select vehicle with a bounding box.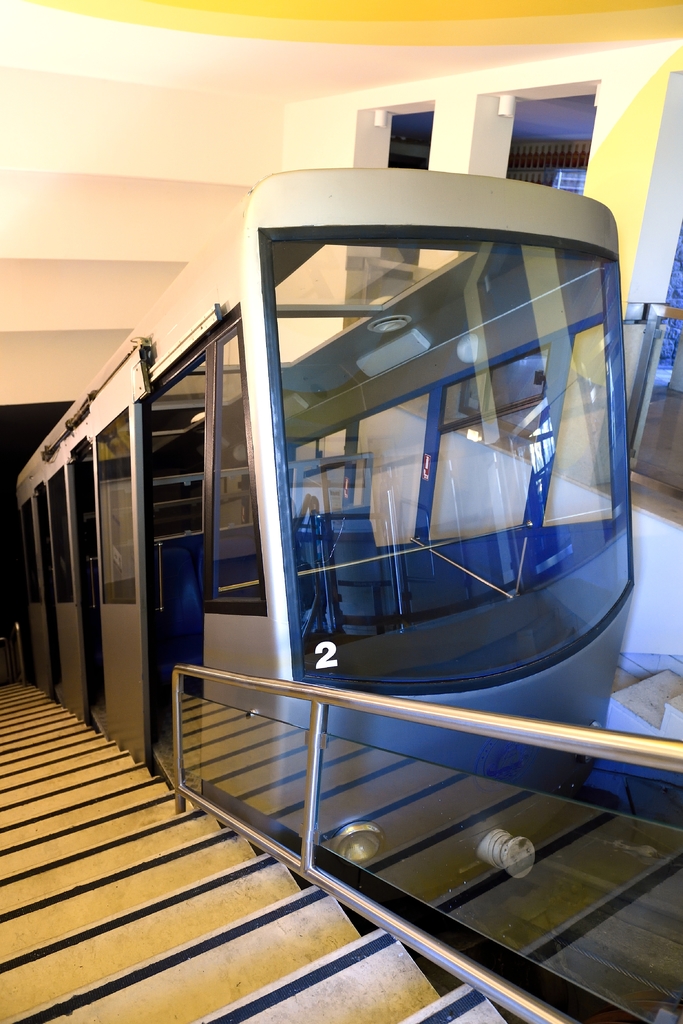
x1=5 y1=159 x2=639 y2=884.
